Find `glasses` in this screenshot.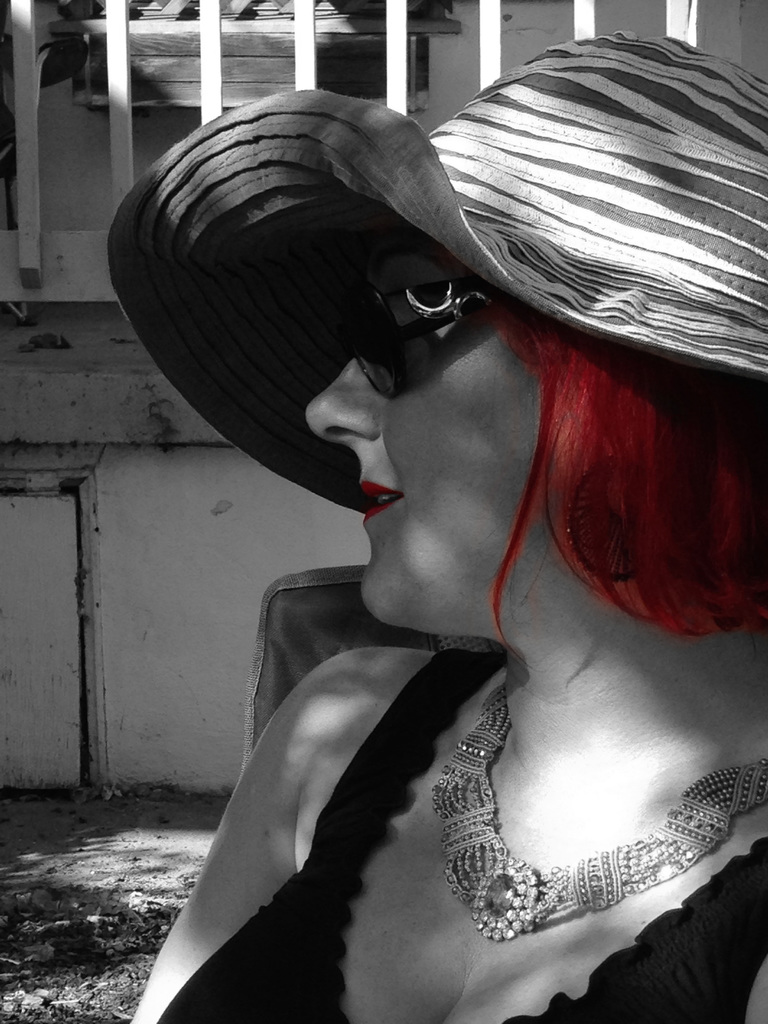
The bounding box for `glasses` is select_region(310, 216, 518, 387).
